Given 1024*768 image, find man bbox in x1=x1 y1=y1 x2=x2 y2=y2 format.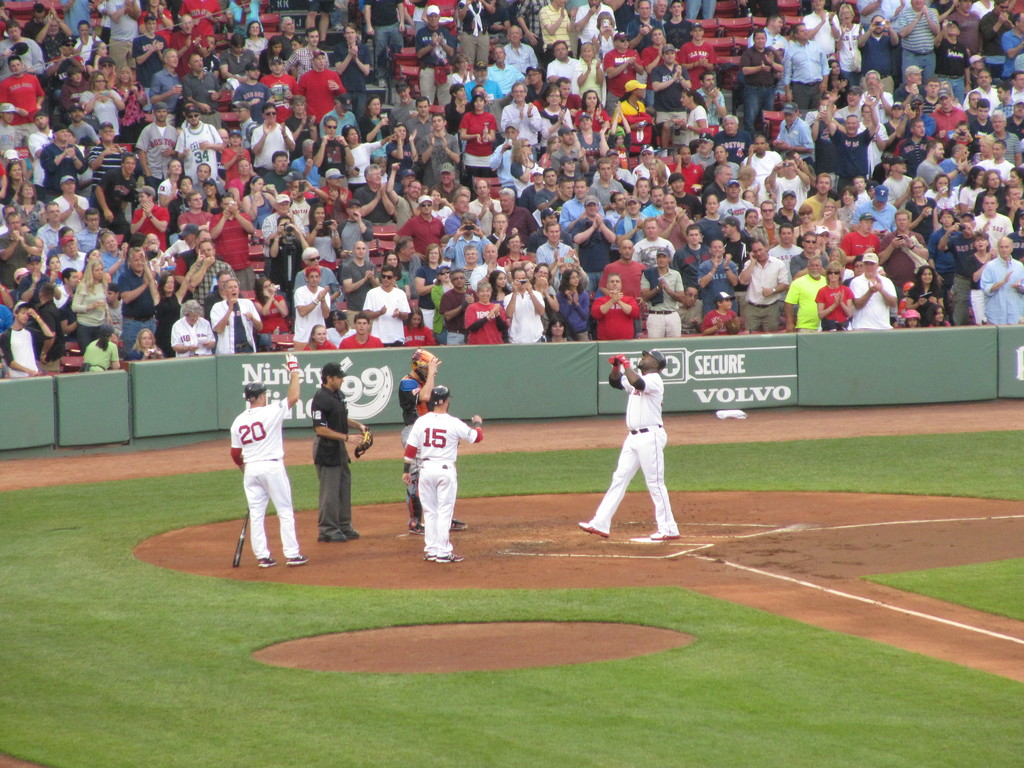
x1=285 y1=26 x2=329 y2=81.
